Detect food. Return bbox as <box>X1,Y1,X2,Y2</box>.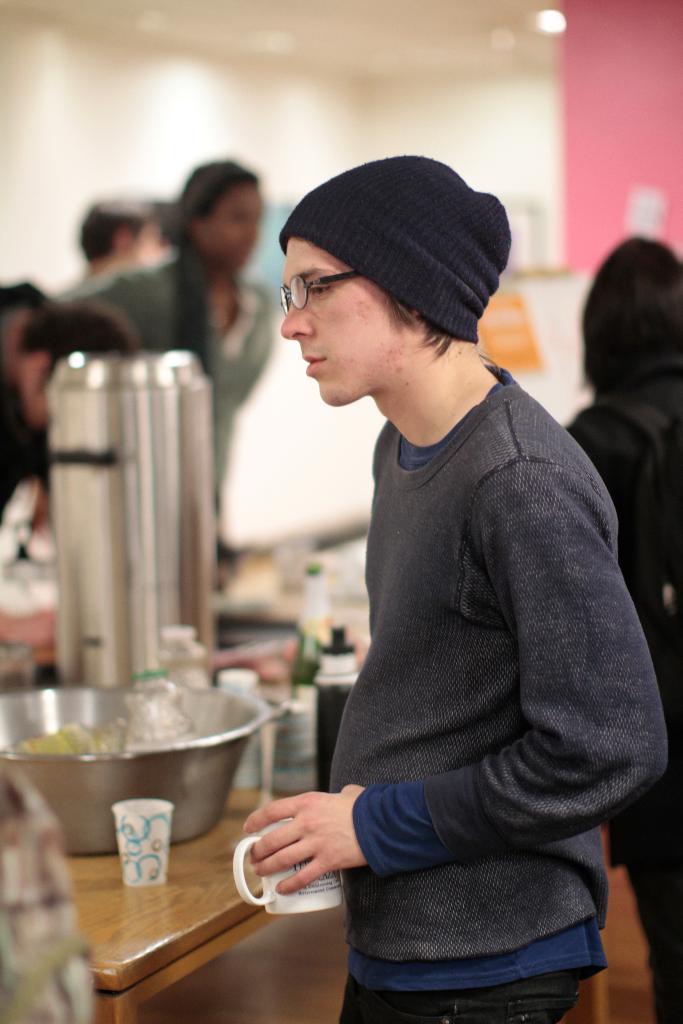
<box>24,687,273,836</box>.
